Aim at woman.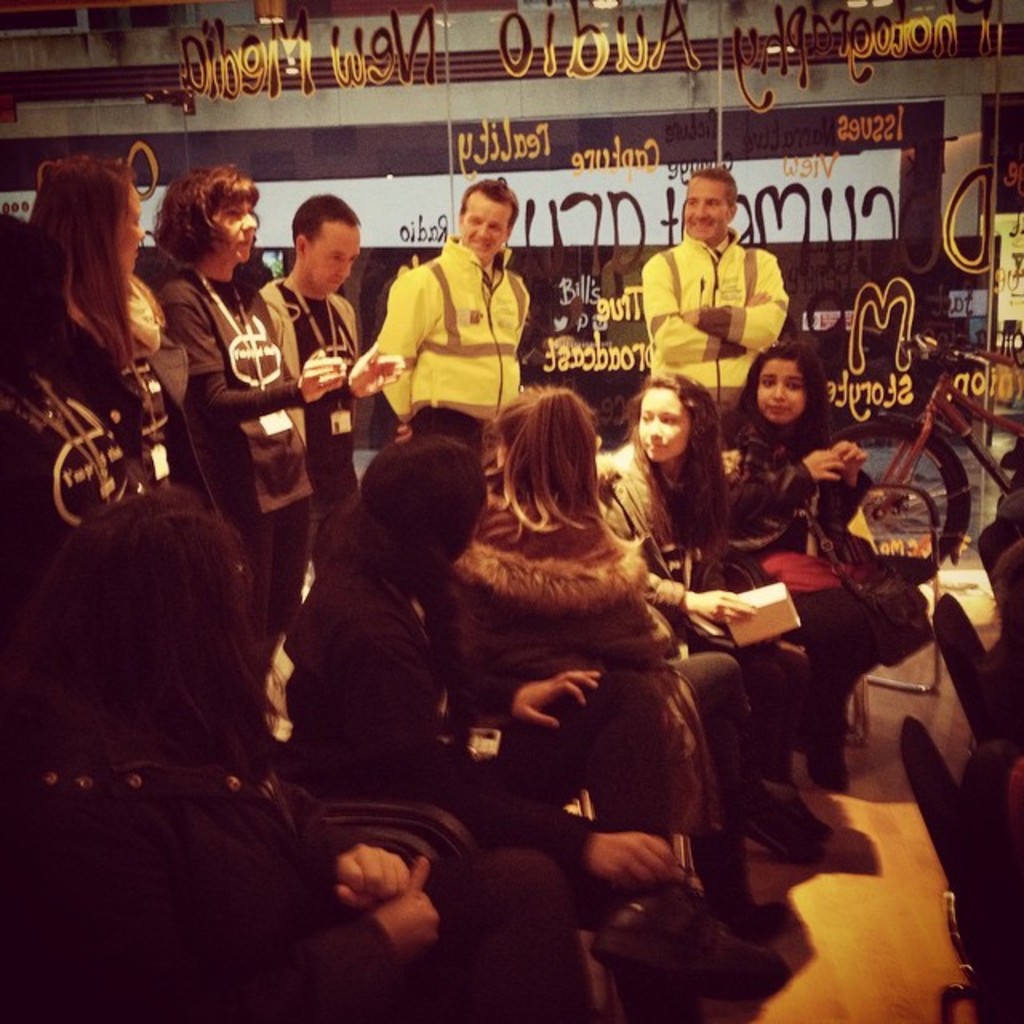
Aimed at {"x1": 0, "y1": 494, "x2": 605, "y2": 1022}.
